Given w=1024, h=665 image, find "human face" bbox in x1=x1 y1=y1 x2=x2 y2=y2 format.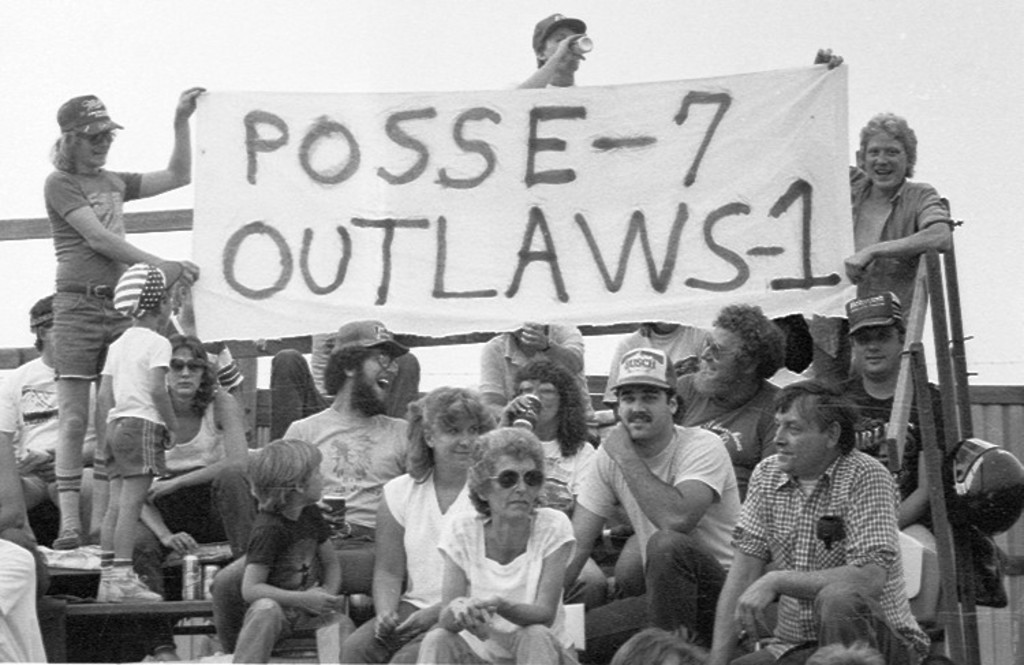
x1=79 y1=122 x2=123 y2=168.
